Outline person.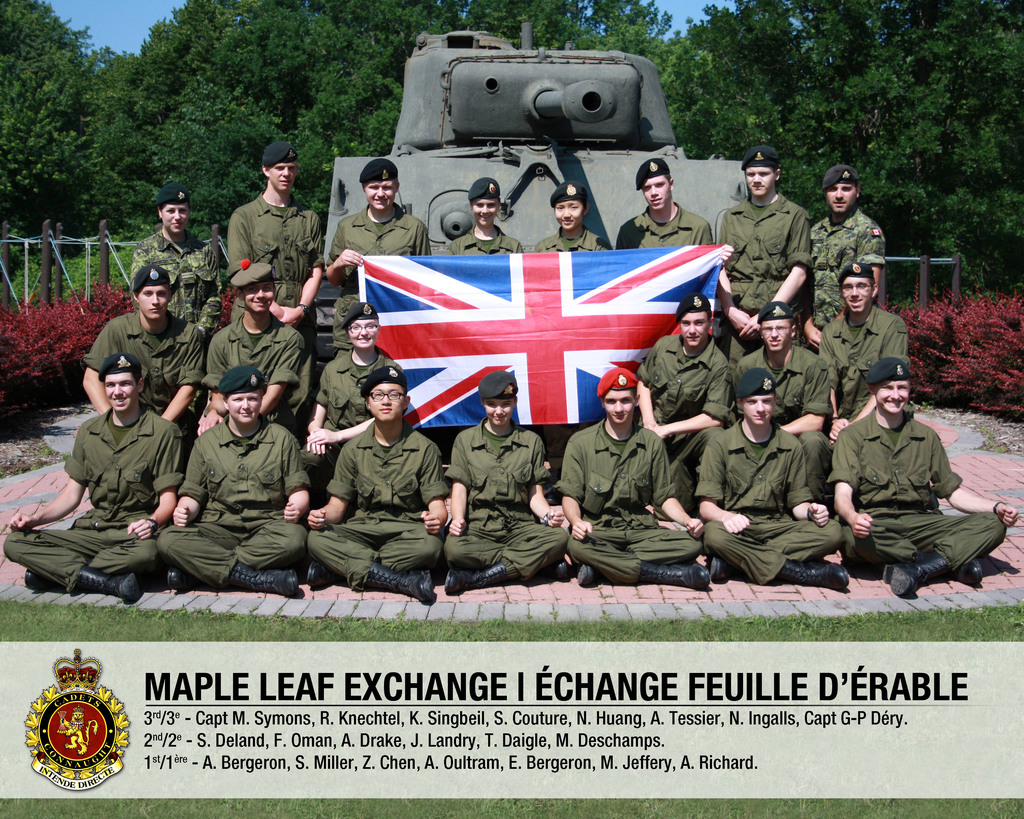
Outline: bbox=(547, 371, 725, 598).
